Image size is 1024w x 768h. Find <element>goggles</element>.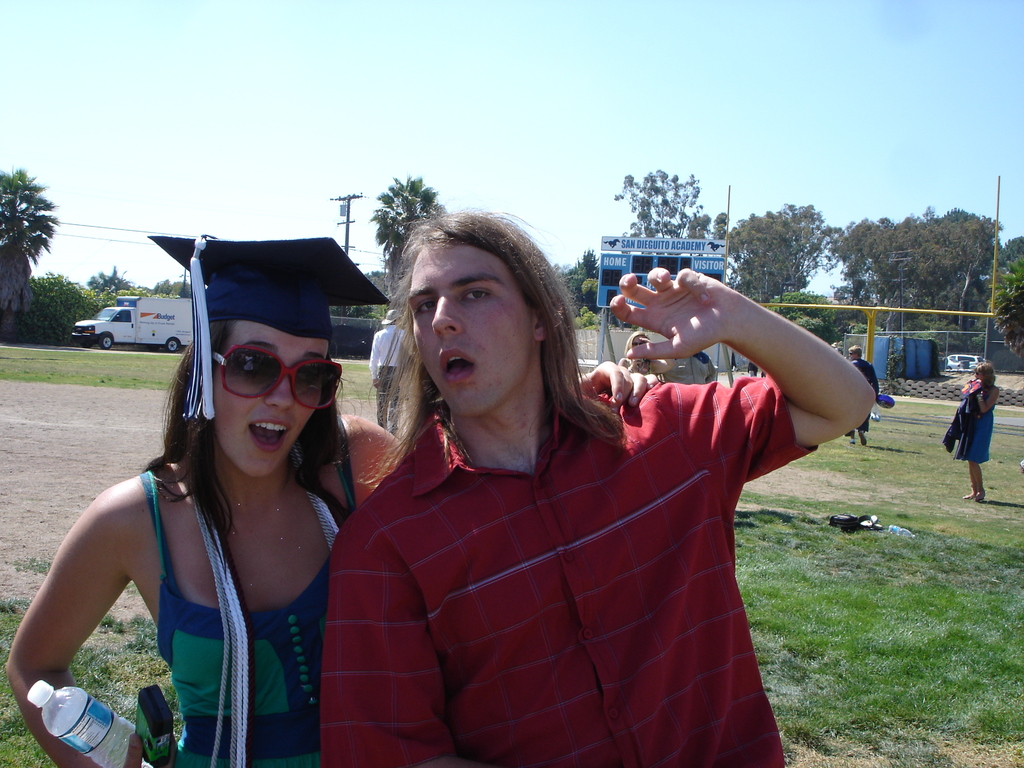
locate(210, 342, 344, 410).
